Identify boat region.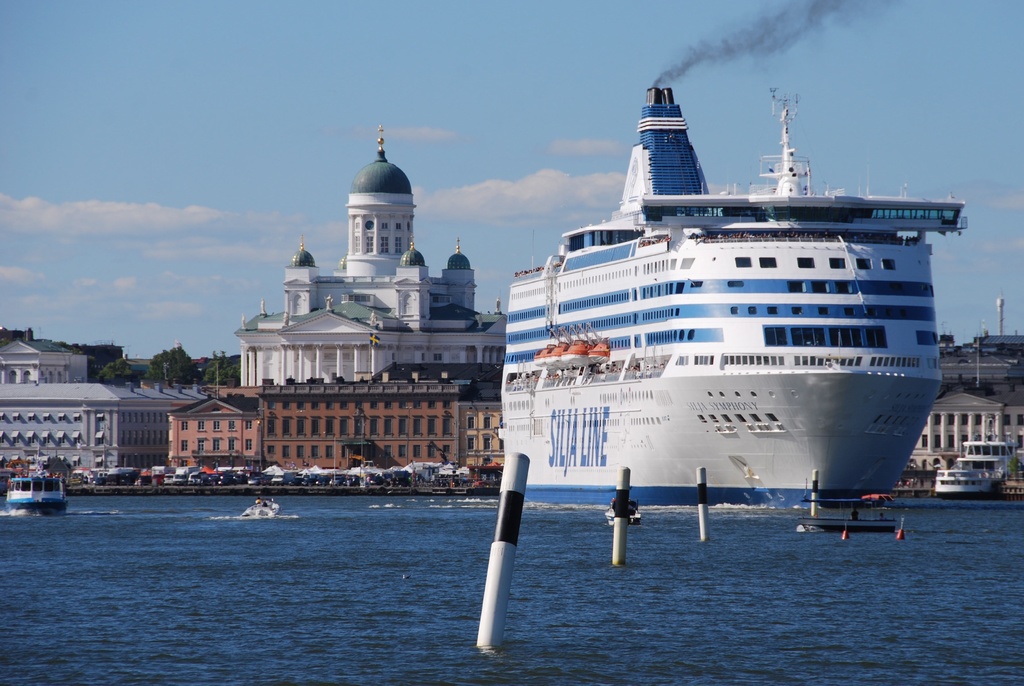
Region: <region>438, 64, 977, 522</region>.
